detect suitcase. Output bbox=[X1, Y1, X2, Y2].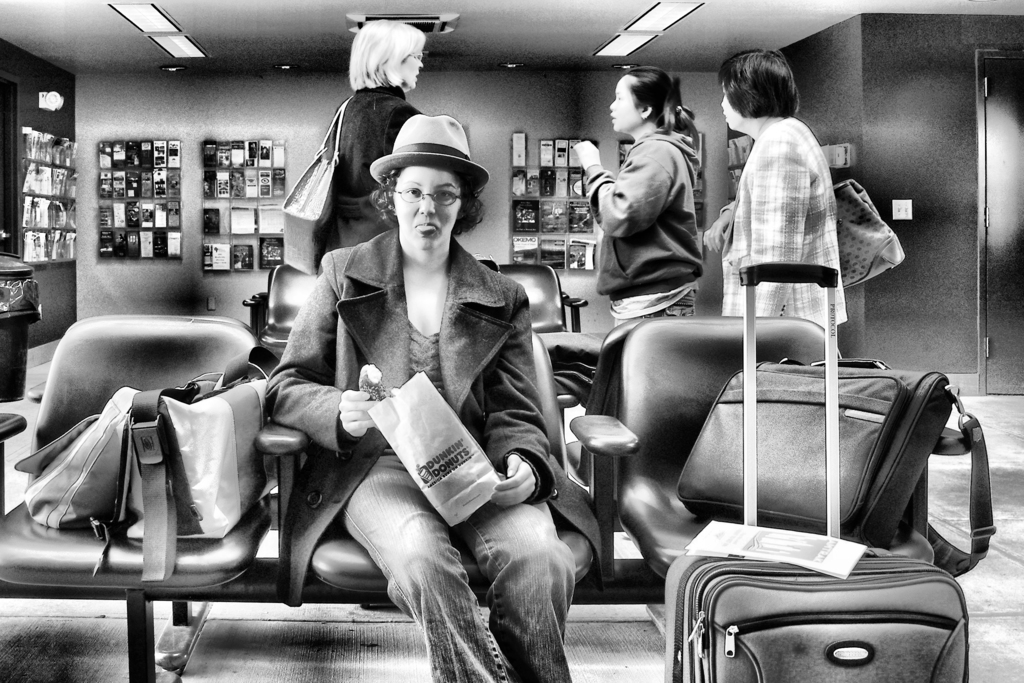
bbox=[659, 261, 968, 682].
